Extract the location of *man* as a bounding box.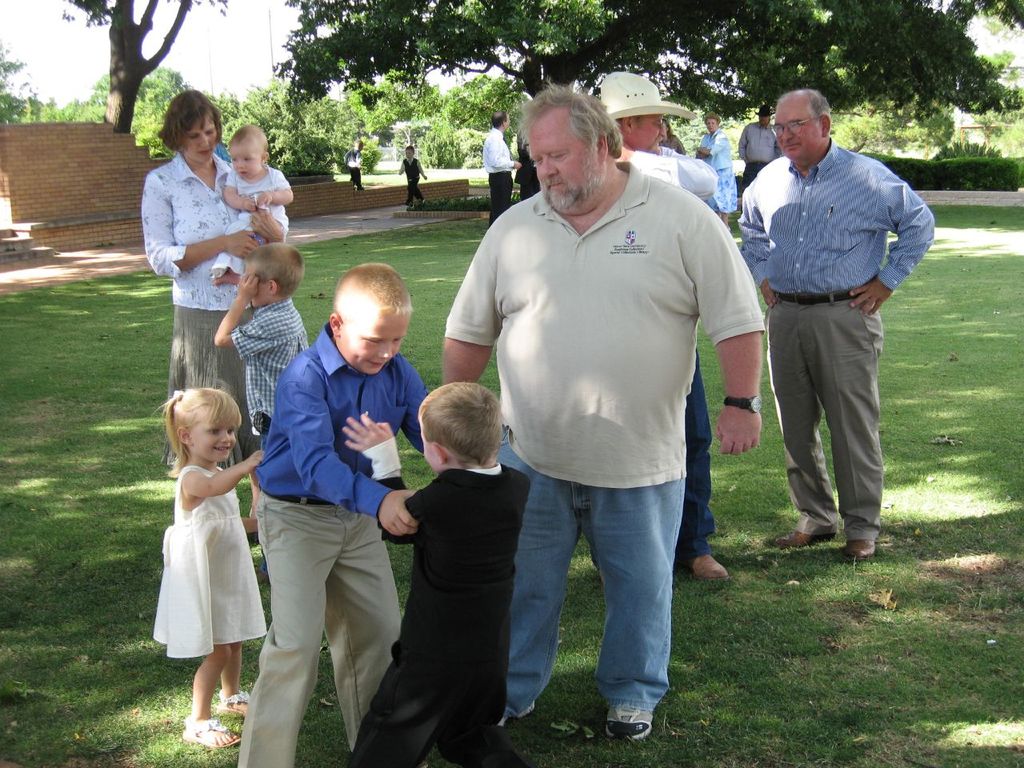
rect(736, 90, 938, 556).
